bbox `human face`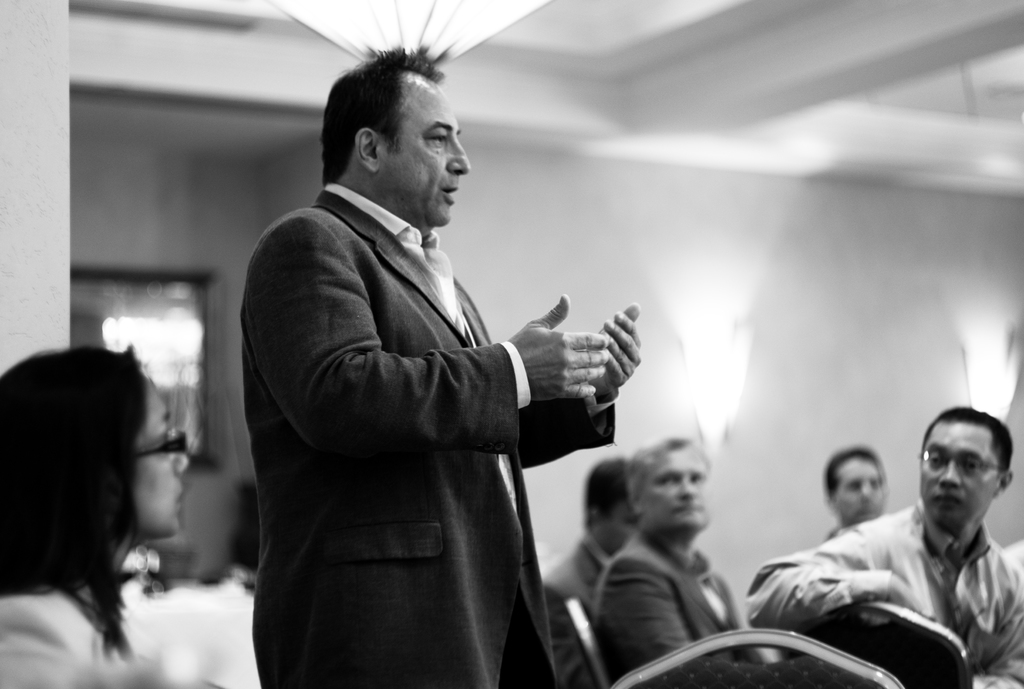
(136, 375, 188, 535)
